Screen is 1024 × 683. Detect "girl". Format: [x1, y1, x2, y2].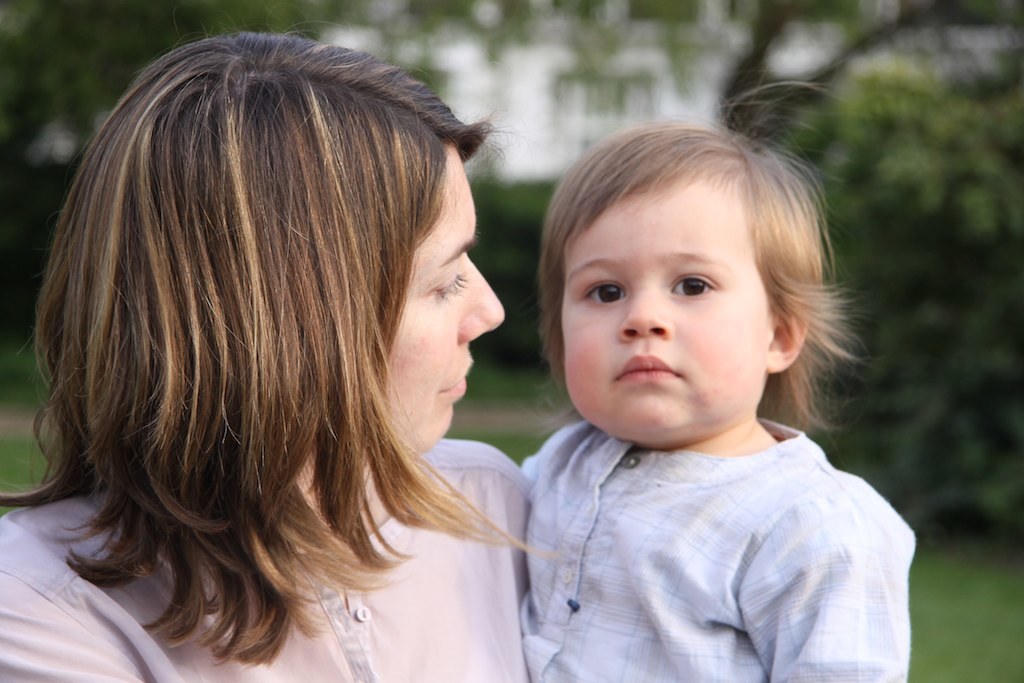
[511, 77, 917, 682].
